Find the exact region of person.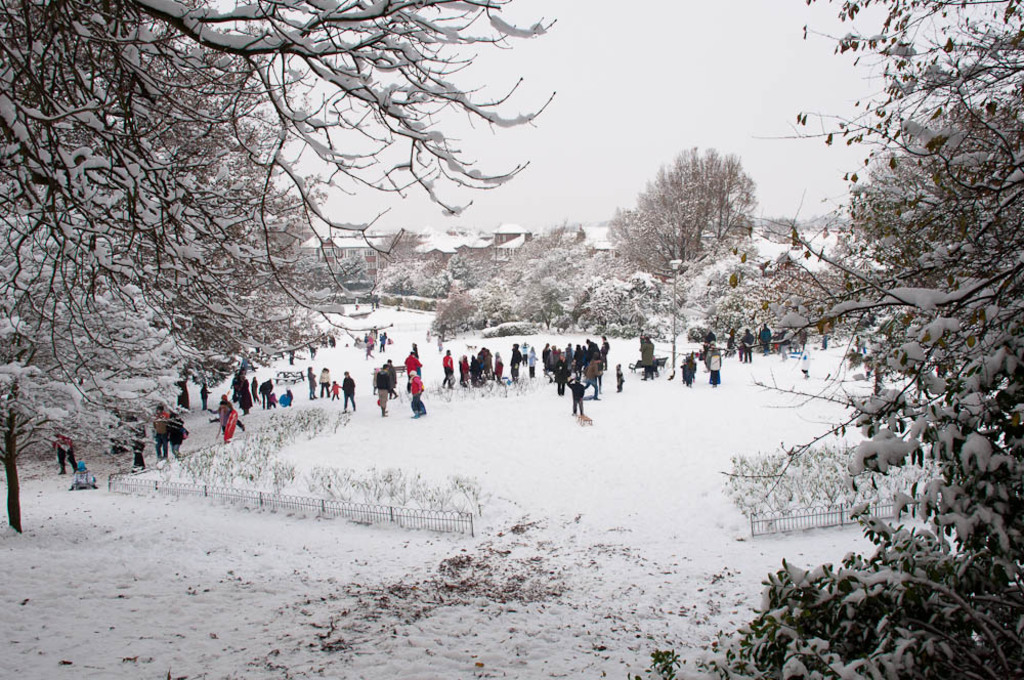
Exact region: bbox=[317, 370, 331, 396].
